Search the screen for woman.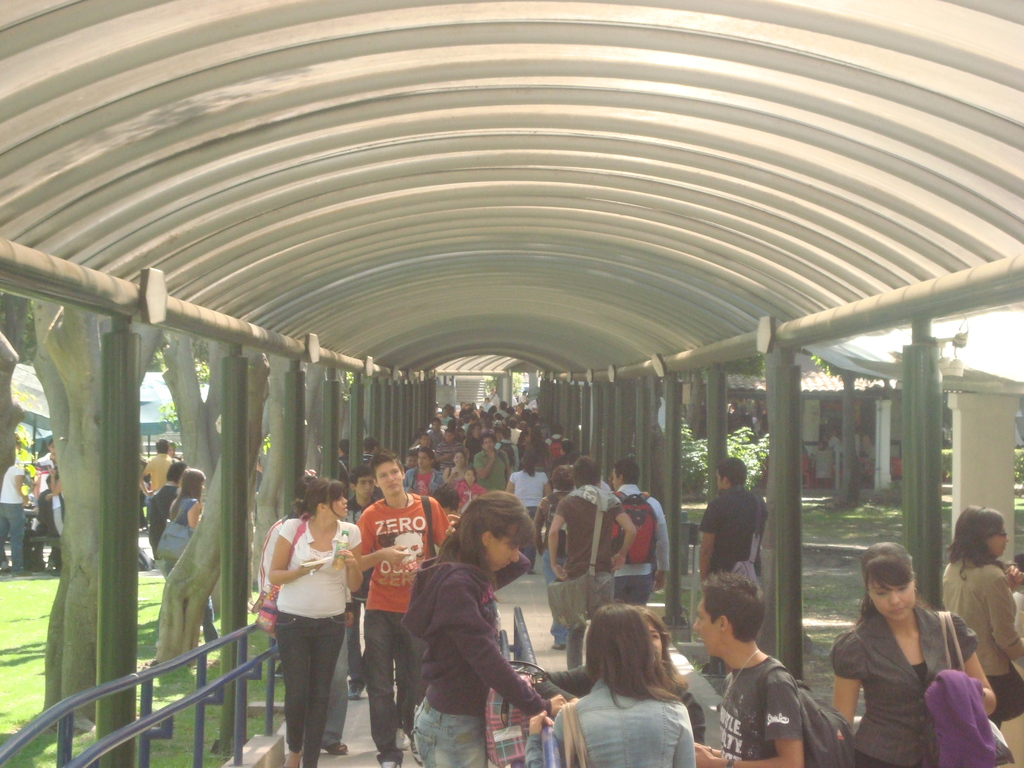
Found at [x1=943, y1=502, x2=1023, y2=767].
